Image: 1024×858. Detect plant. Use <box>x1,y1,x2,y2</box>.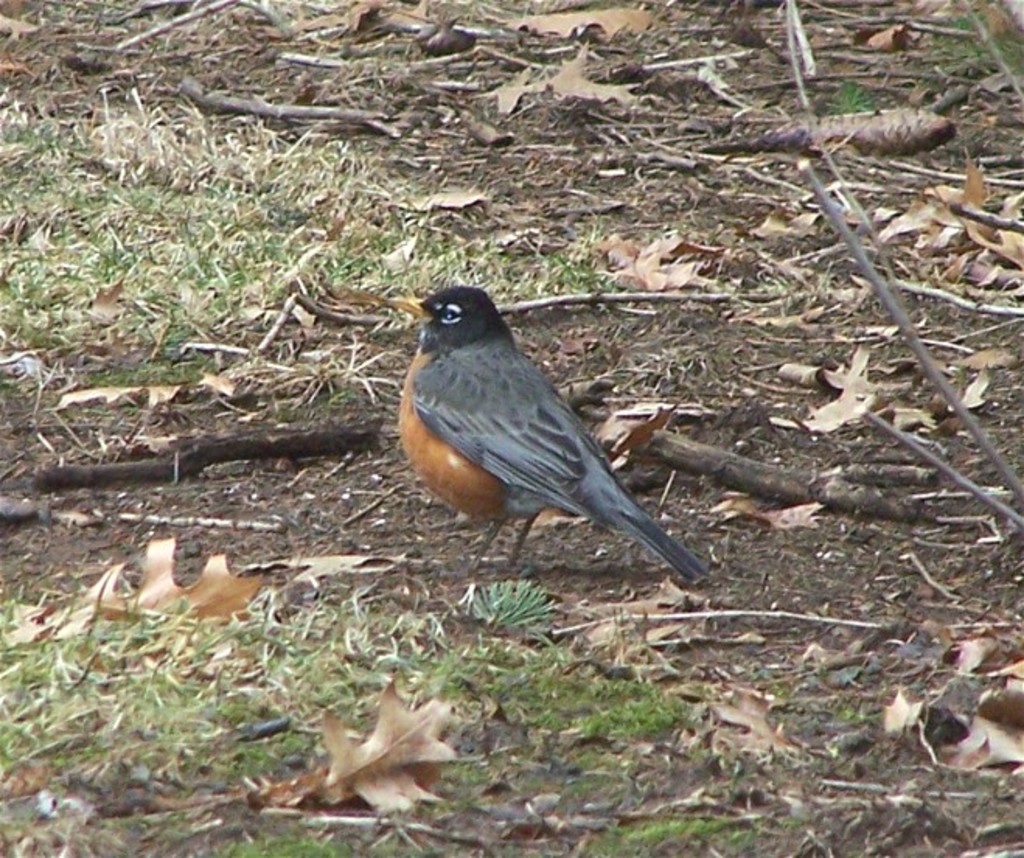
<box>942,0,1022,90</box>.
